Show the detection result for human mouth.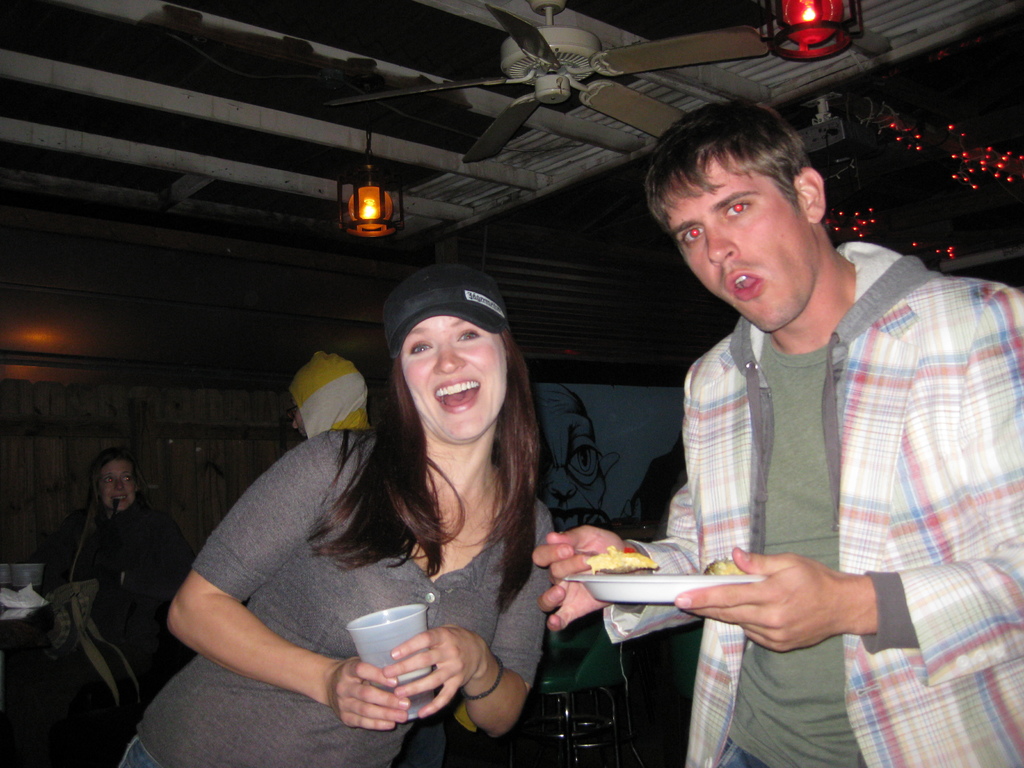
[x1=109, y1=493, x2=129, y2=505].
